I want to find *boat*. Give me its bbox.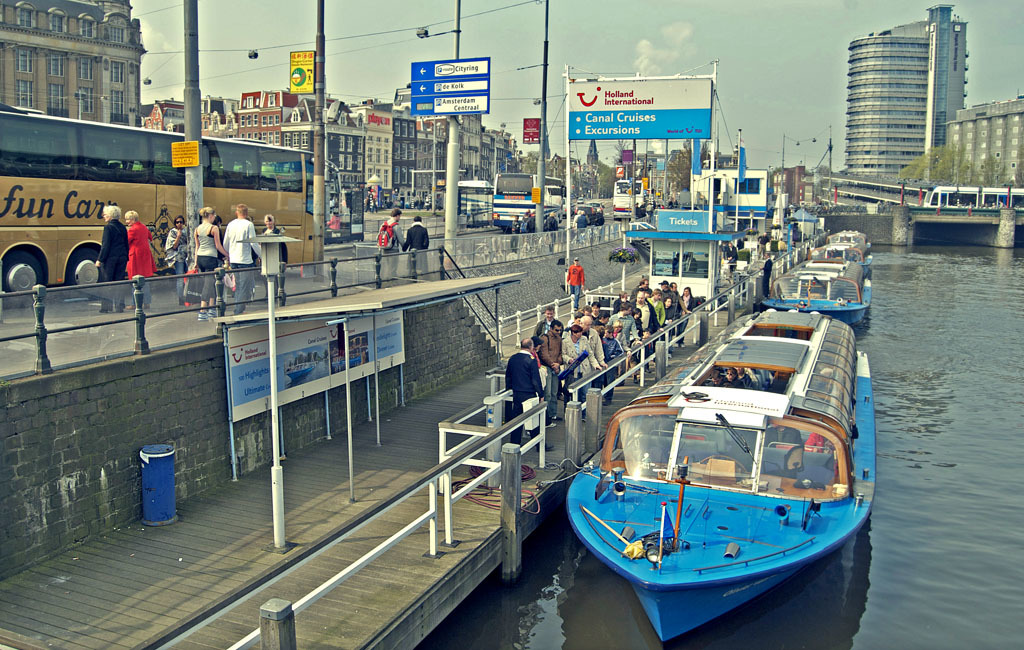
<box>821,221,890,264</box>.
